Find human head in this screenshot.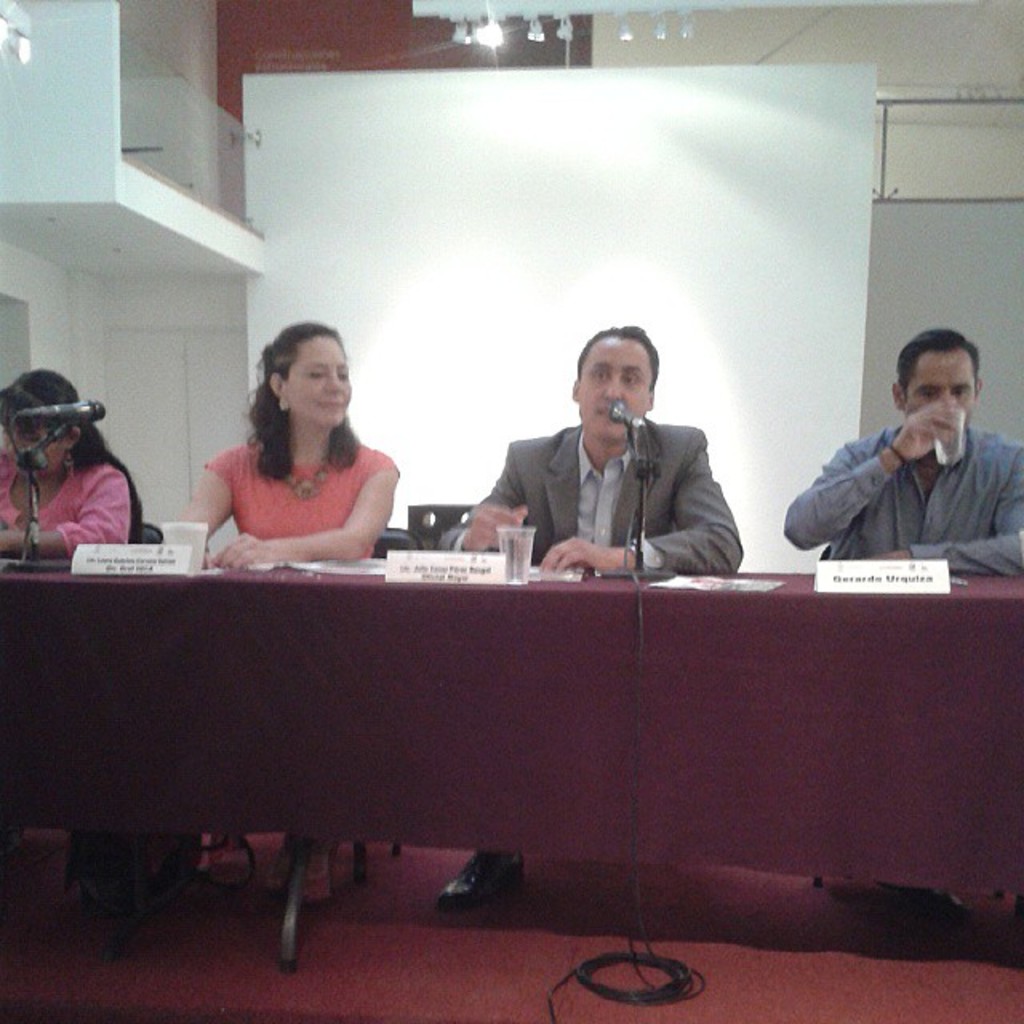
The bounding box for human head is Rect(0, 366, 91, 478).
